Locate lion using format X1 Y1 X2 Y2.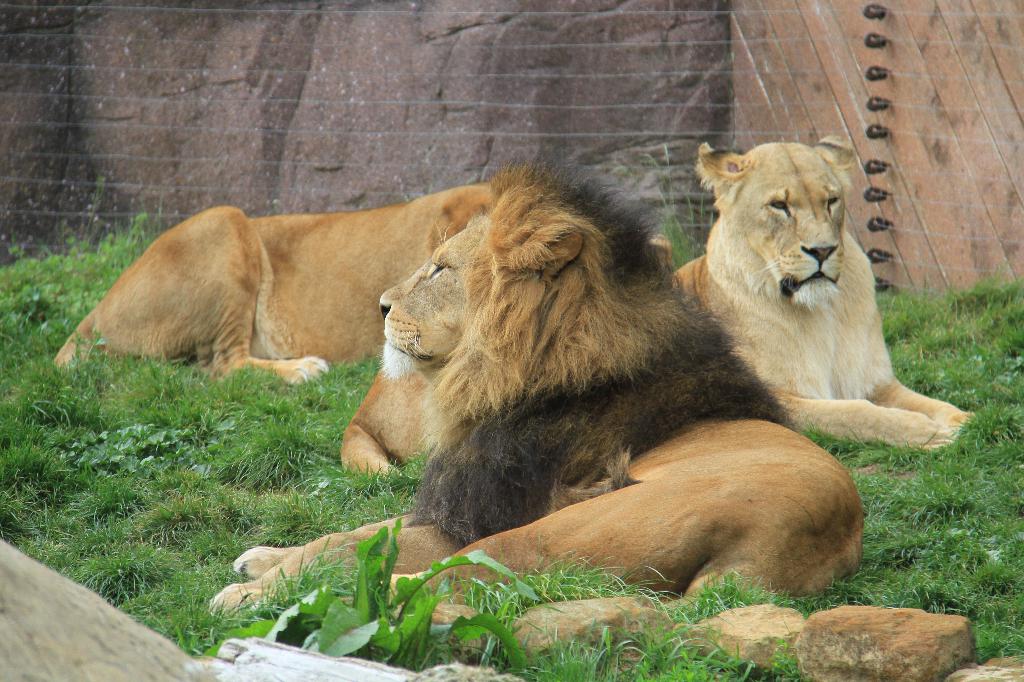
335 135 977 475.
